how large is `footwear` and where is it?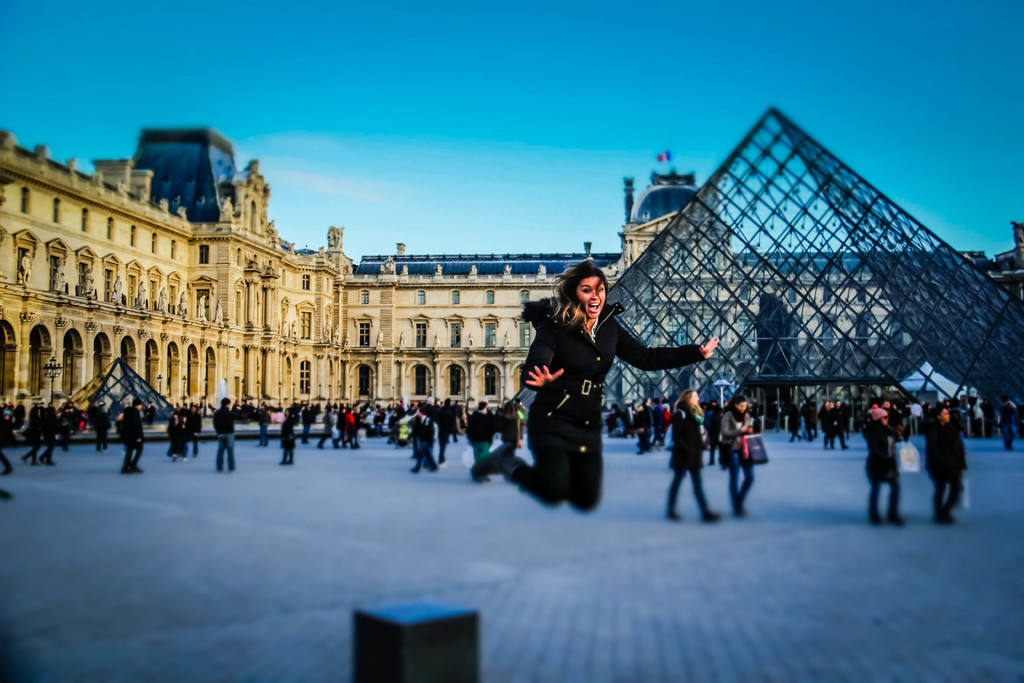
Bounding box: BBox(664, 509, 680, 524).
